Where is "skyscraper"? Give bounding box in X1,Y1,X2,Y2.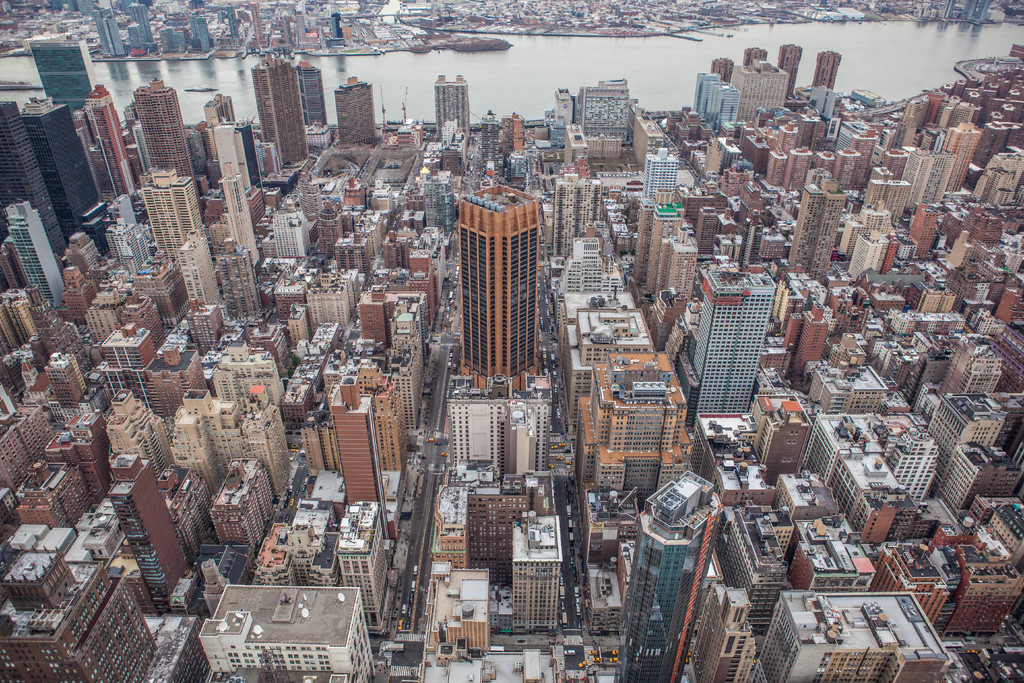
141,160,200,262.
